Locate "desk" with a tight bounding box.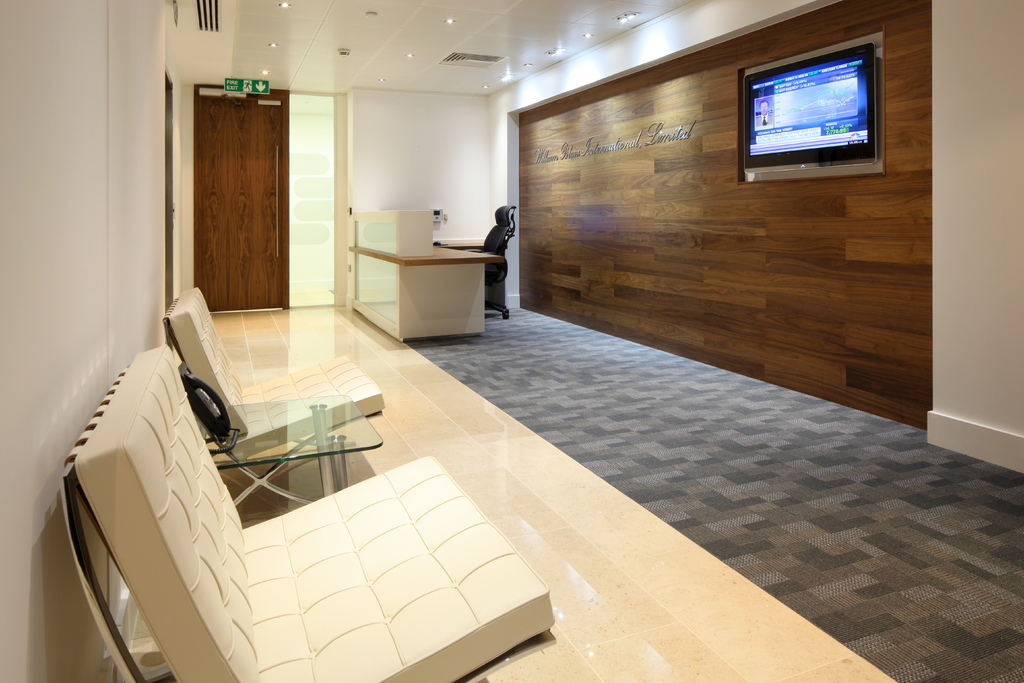
{"left": 345, "top": 236, "right": 504, "bottom": 343}.
